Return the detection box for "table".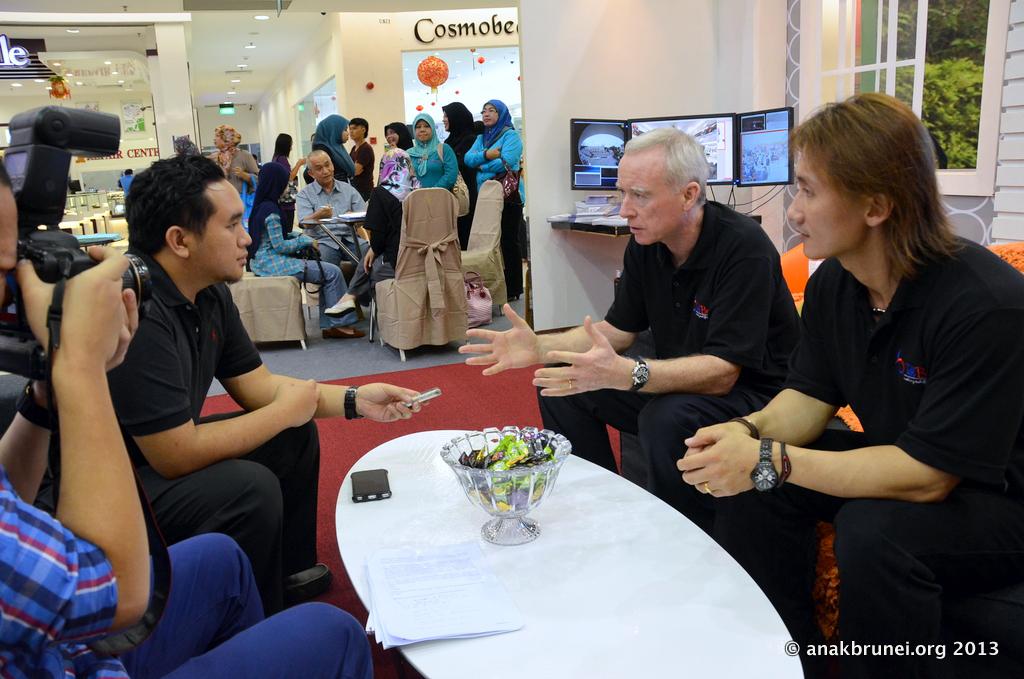
bbox=[330, 425, 813, 678].
